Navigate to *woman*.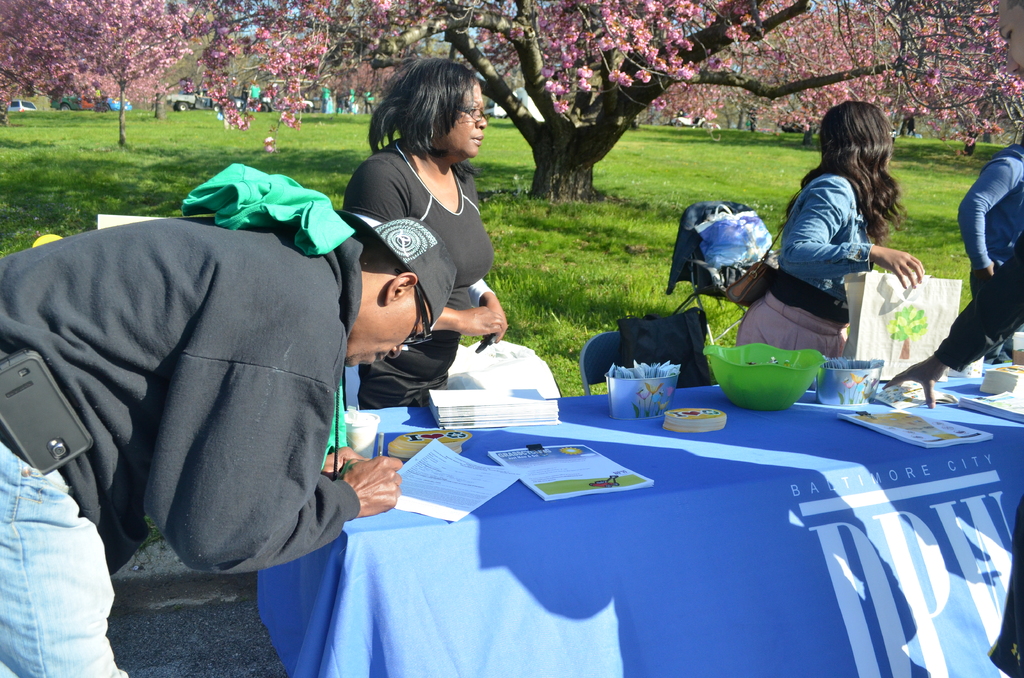
Navigation target: crop(739, 99, 924, 369).
